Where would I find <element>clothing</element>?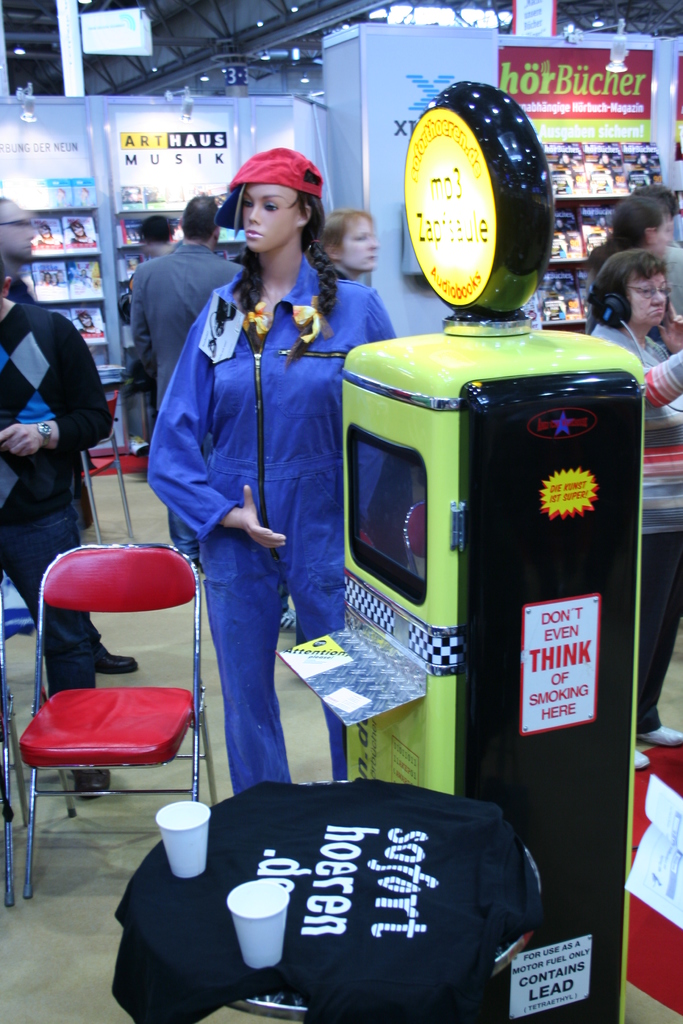
At [left=78, top=327, right=103, bottom=334].
